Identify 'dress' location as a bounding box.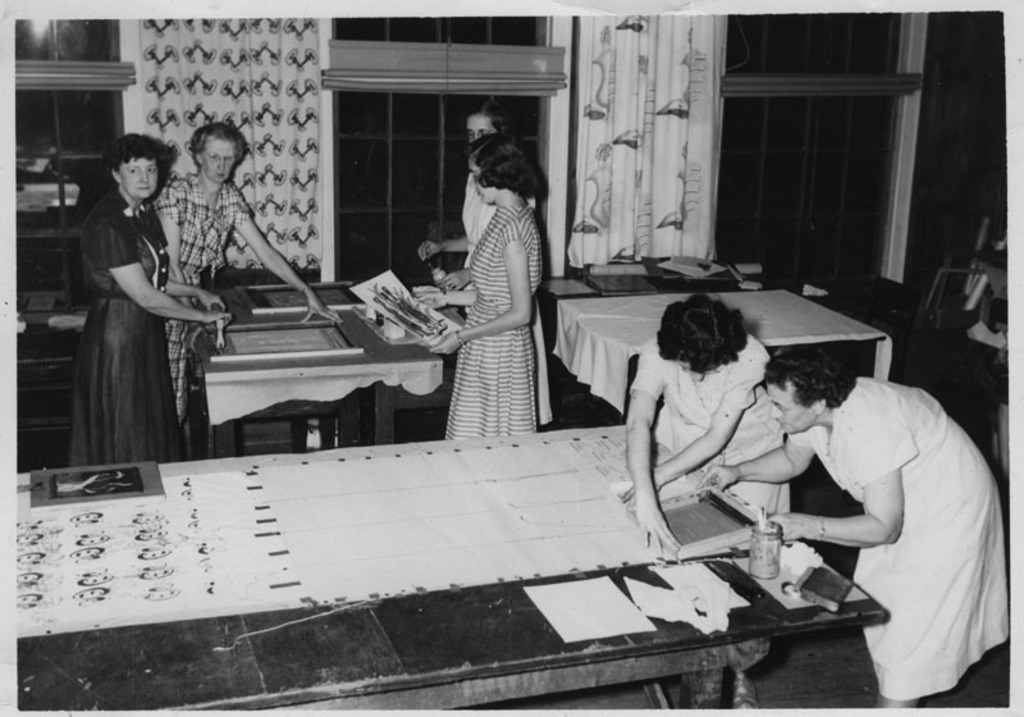
x1=72 y1=192 x2=192 y2=467.
